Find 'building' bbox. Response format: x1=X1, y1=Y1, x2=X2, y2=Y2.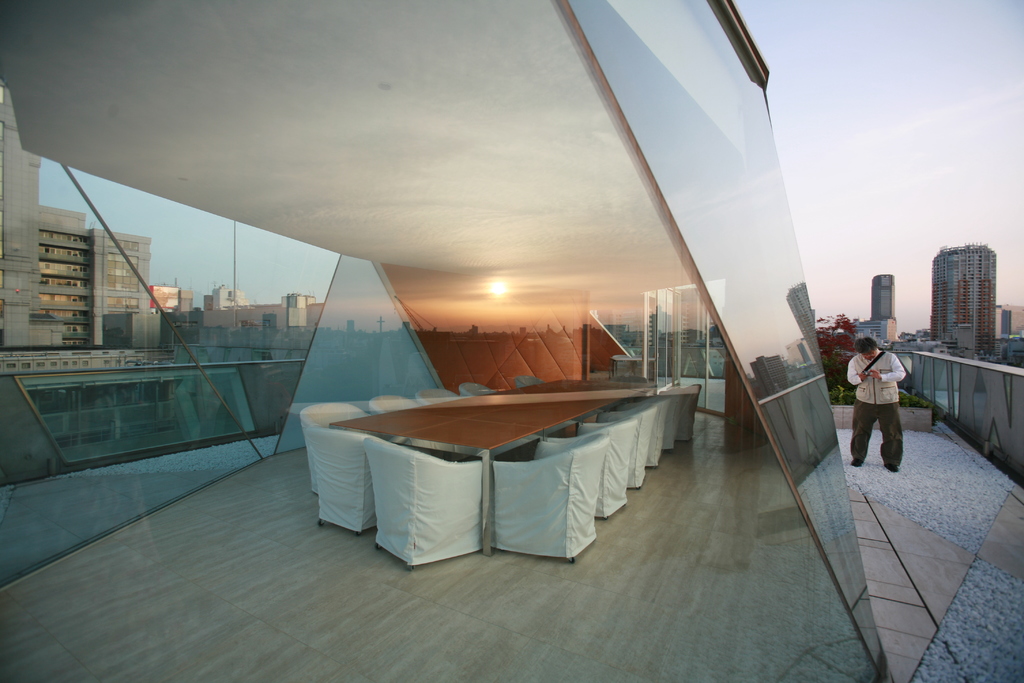
x1=996, y1=304, x2=1023, y2=339.
